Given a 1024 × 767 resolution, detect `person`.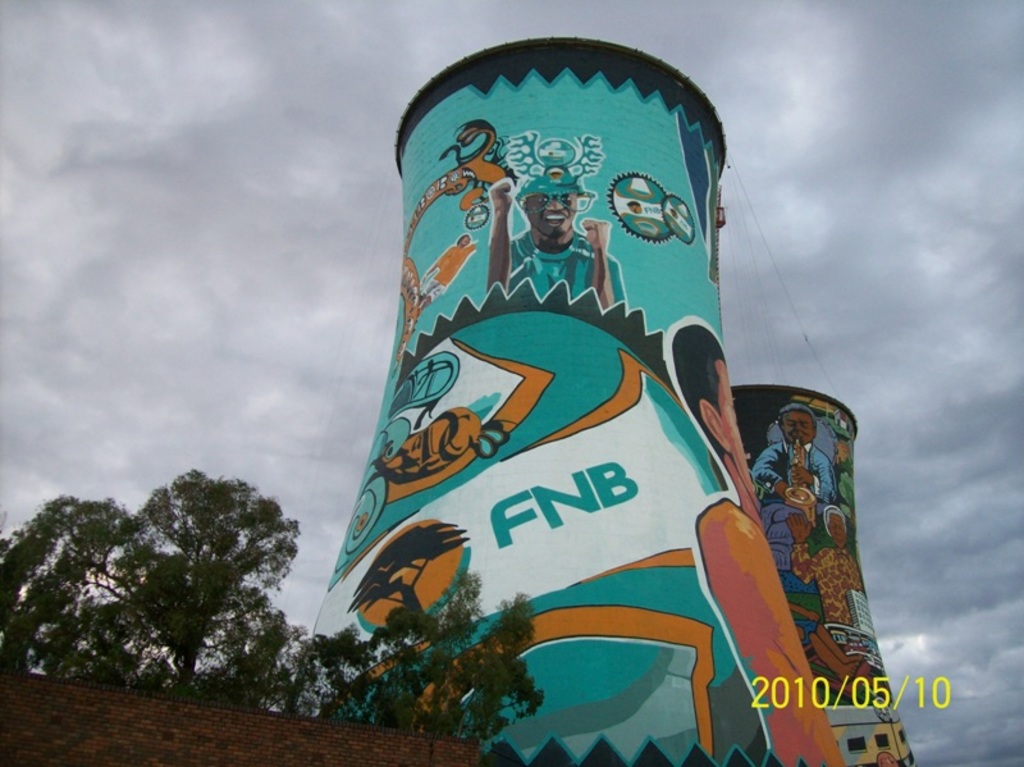
x1=687 y1=323 x2=827 y2=766.
